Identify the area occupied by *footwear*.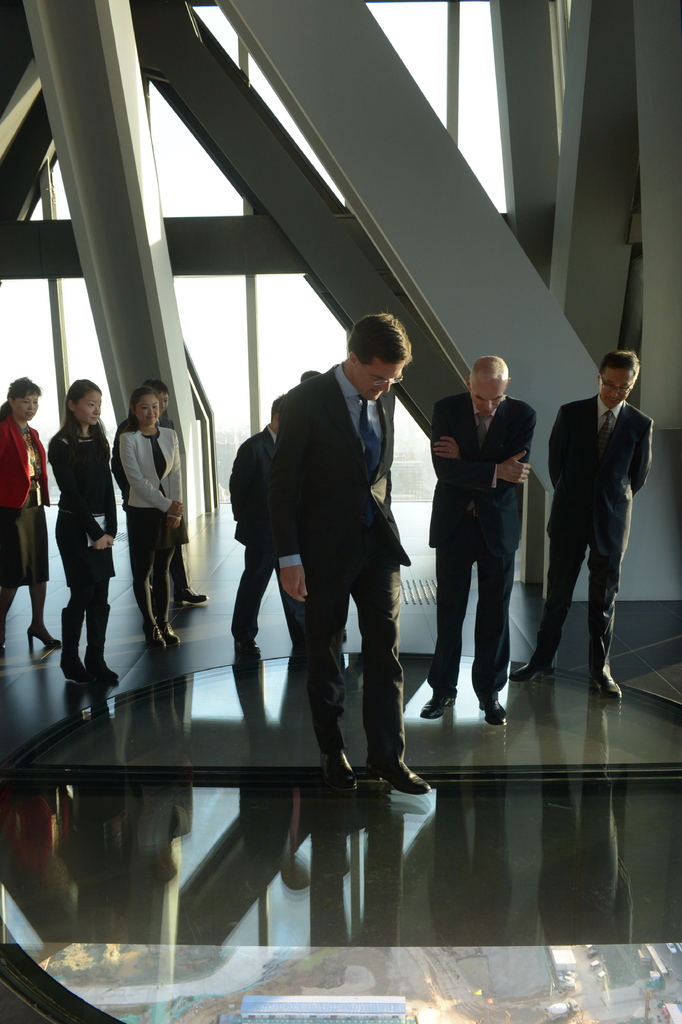
Area: select_region(87, 598, 121, 691).
